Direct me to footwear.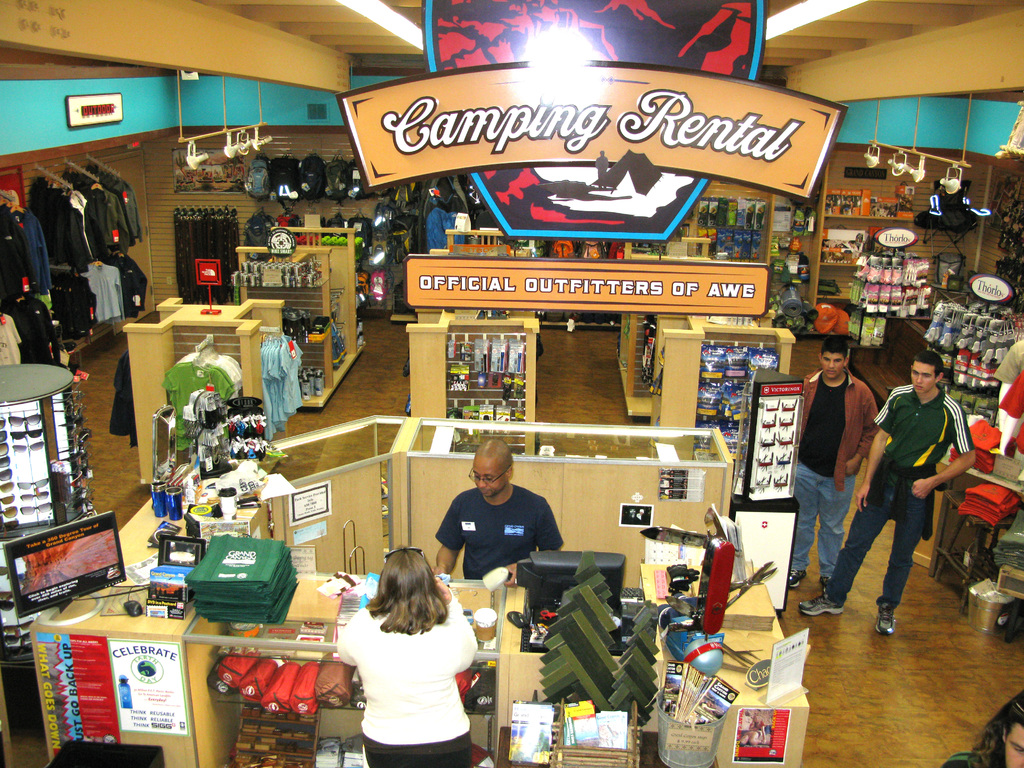
Direction: (820,576,830,591).
